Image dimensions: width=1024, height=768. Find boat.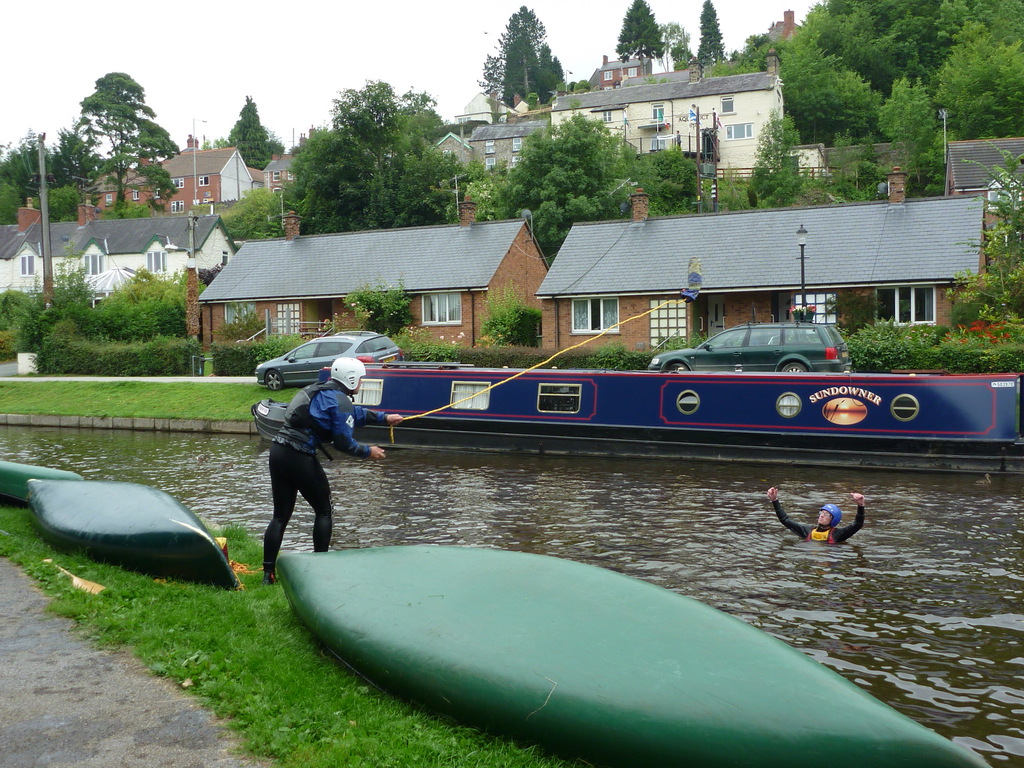
[259,540,985,767].
